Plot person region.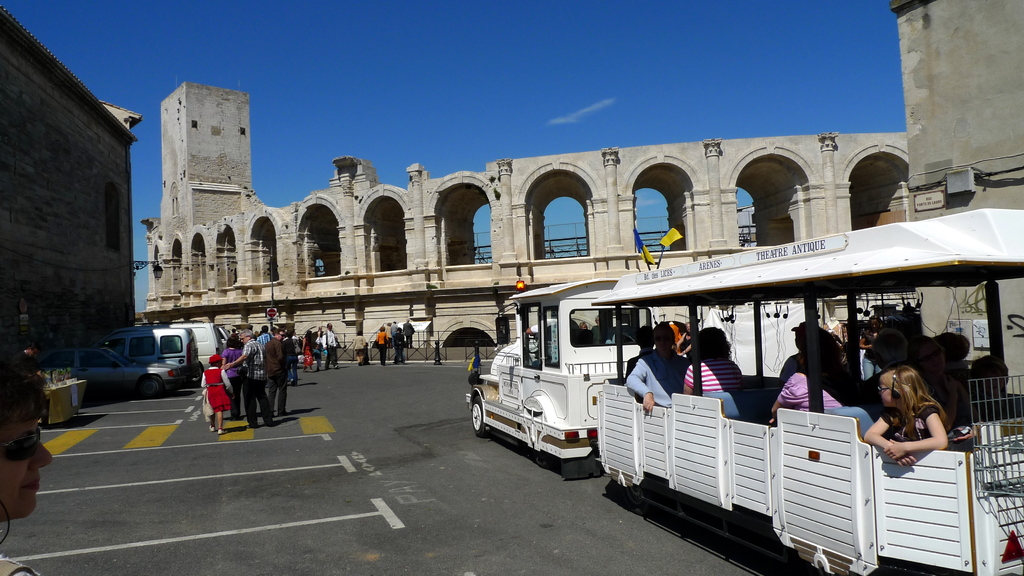
Plotted at BBox(394, 319, 408, 364).
